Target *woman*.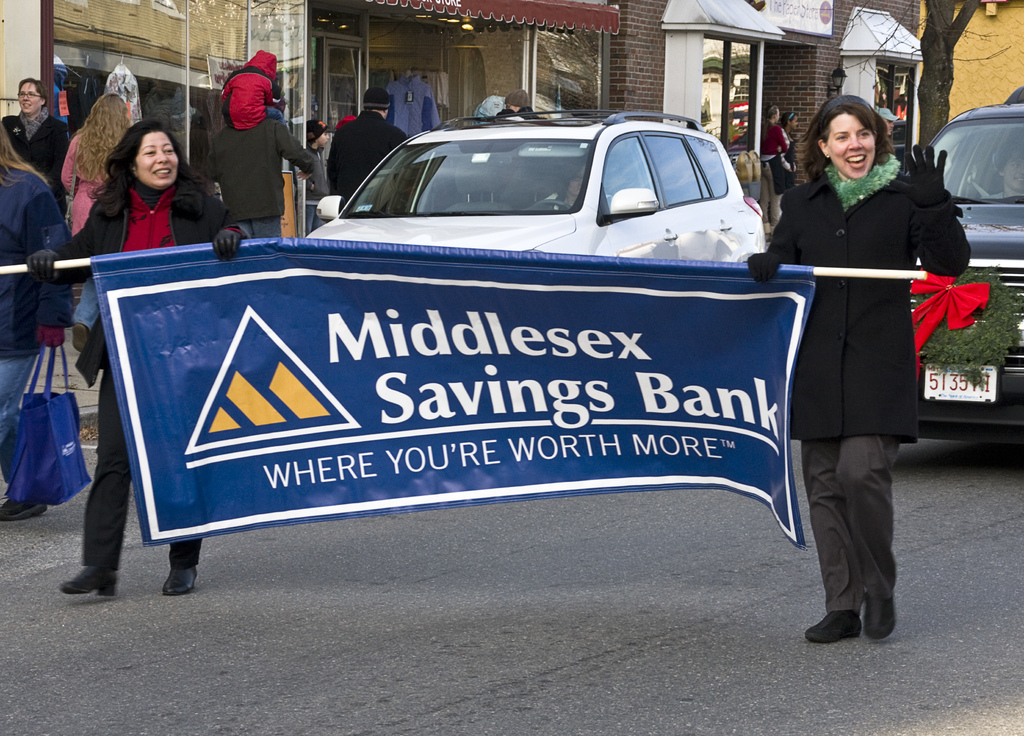
Target region: [left=772, top=92, right=950, bottom=634].
